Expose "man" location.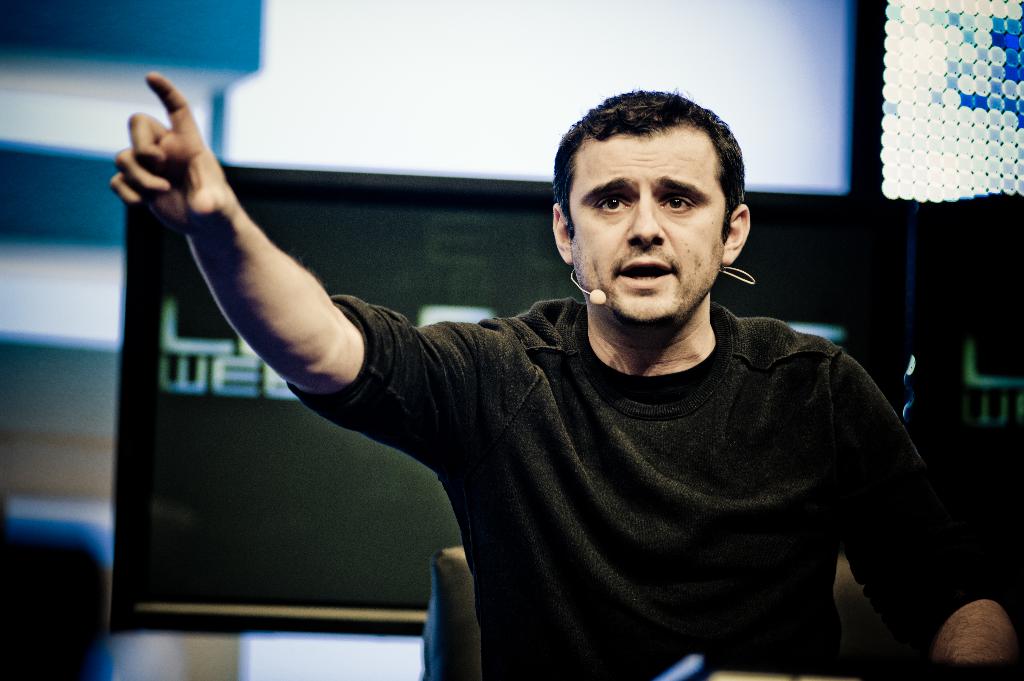
Exposed at <box>139,79,984,668</box>.
